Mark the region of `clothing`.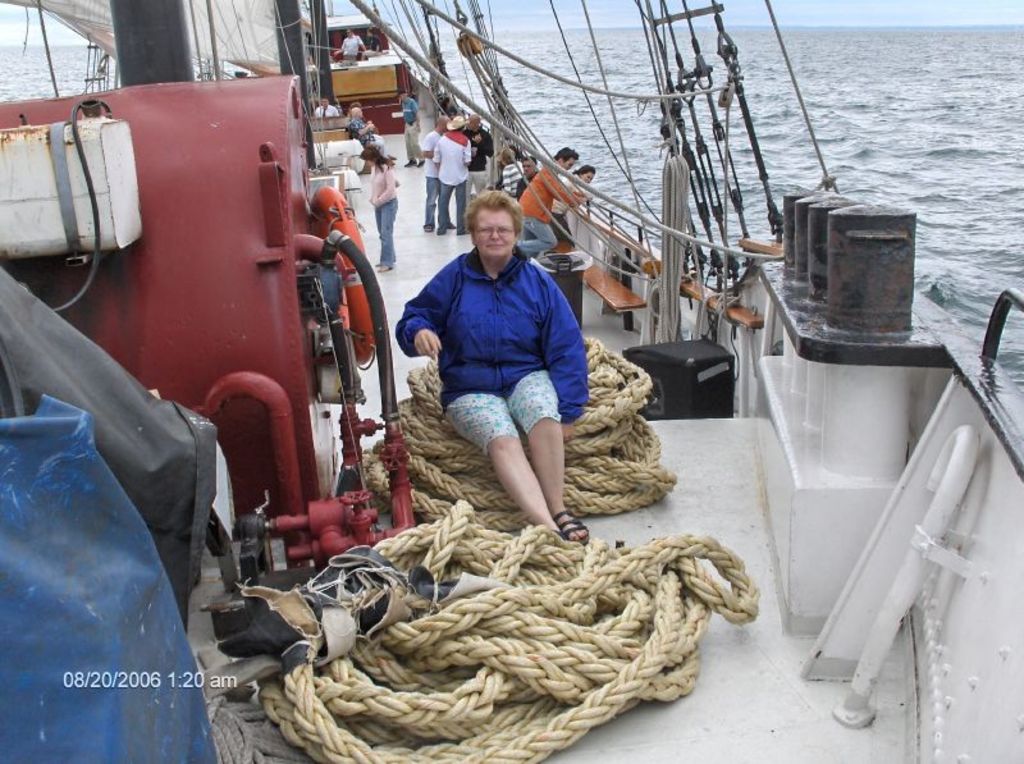
Region: <region>521, 165, 580, 261</region>.
